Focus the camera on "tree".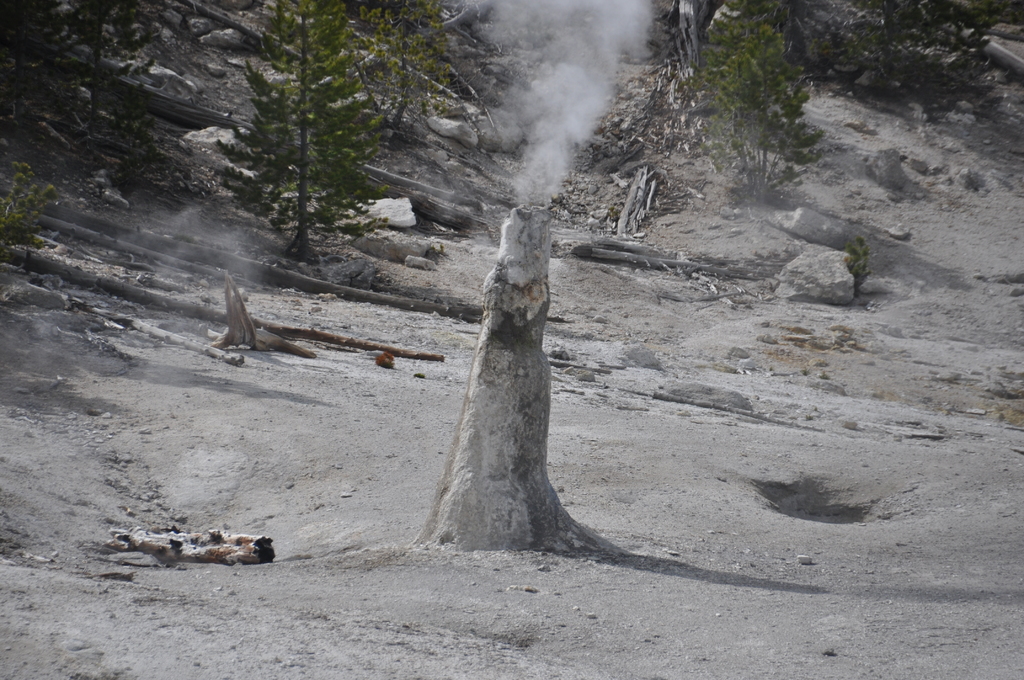
Focus region: {"left": 0, "top": 193, "right": 581, "bottom": 323}.
